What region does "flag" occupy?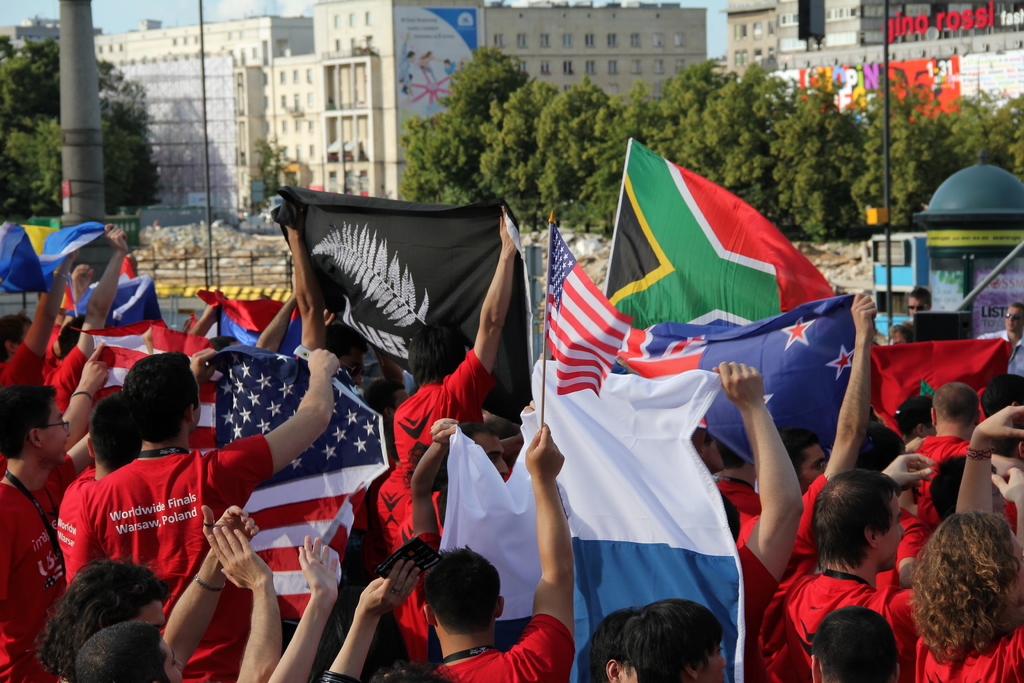
box(66, 255, 179, 353).
